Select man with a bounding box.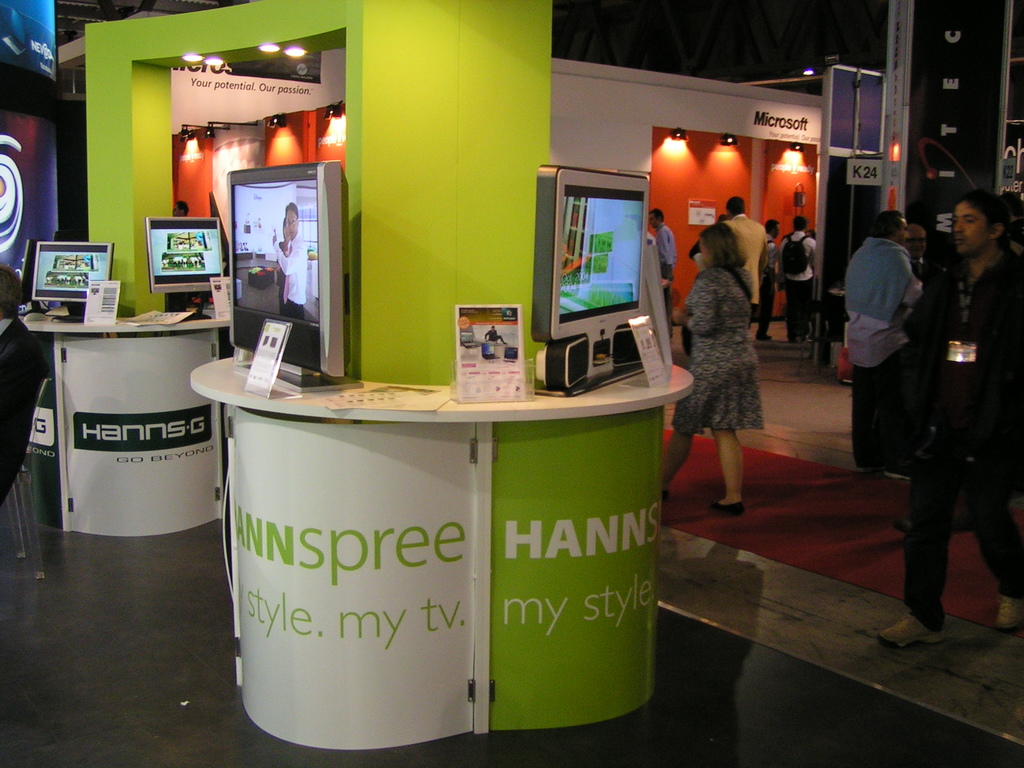
(906, 226, 928, 276).
